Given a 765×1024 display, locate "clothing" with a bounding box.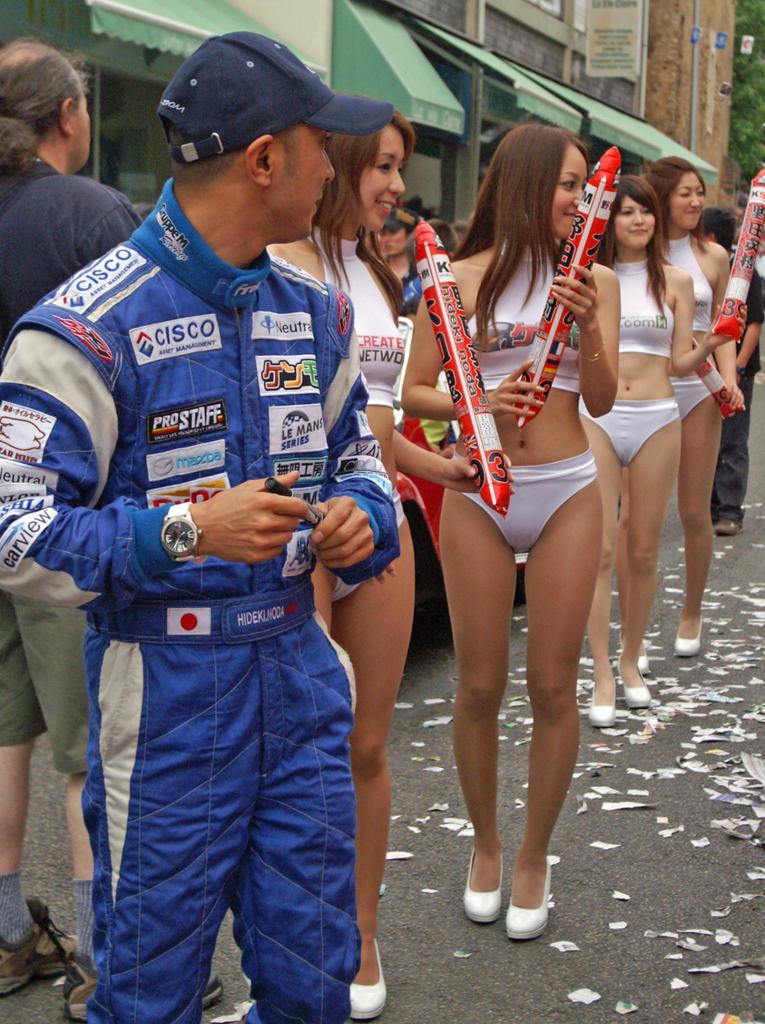
Located: x1=658, y1=234, x2=711, y2=333.
